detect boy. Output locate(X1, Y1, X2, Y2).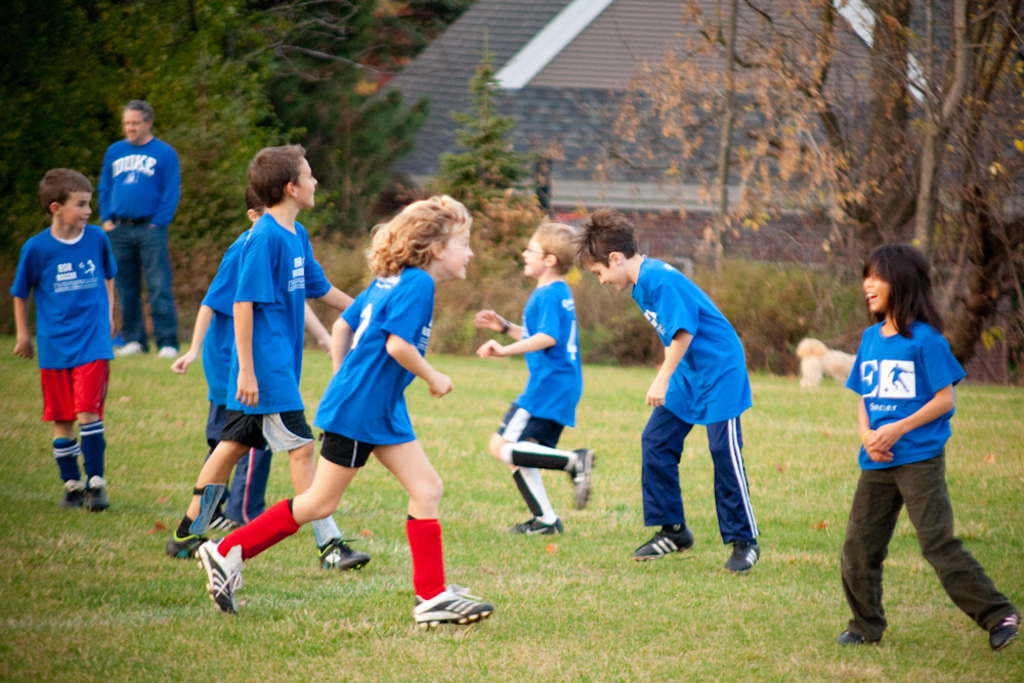
locate(166, 144, 370, 570).
